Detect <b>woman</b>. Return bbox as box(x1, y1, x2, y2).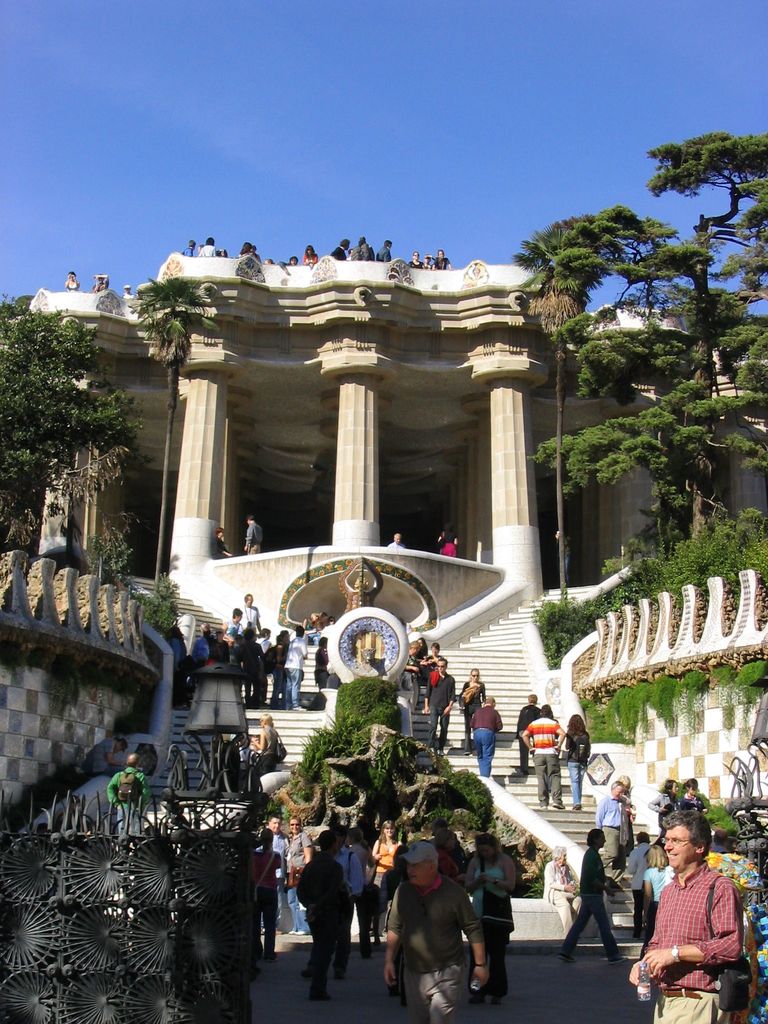
box(249, 831, 289, 954).
